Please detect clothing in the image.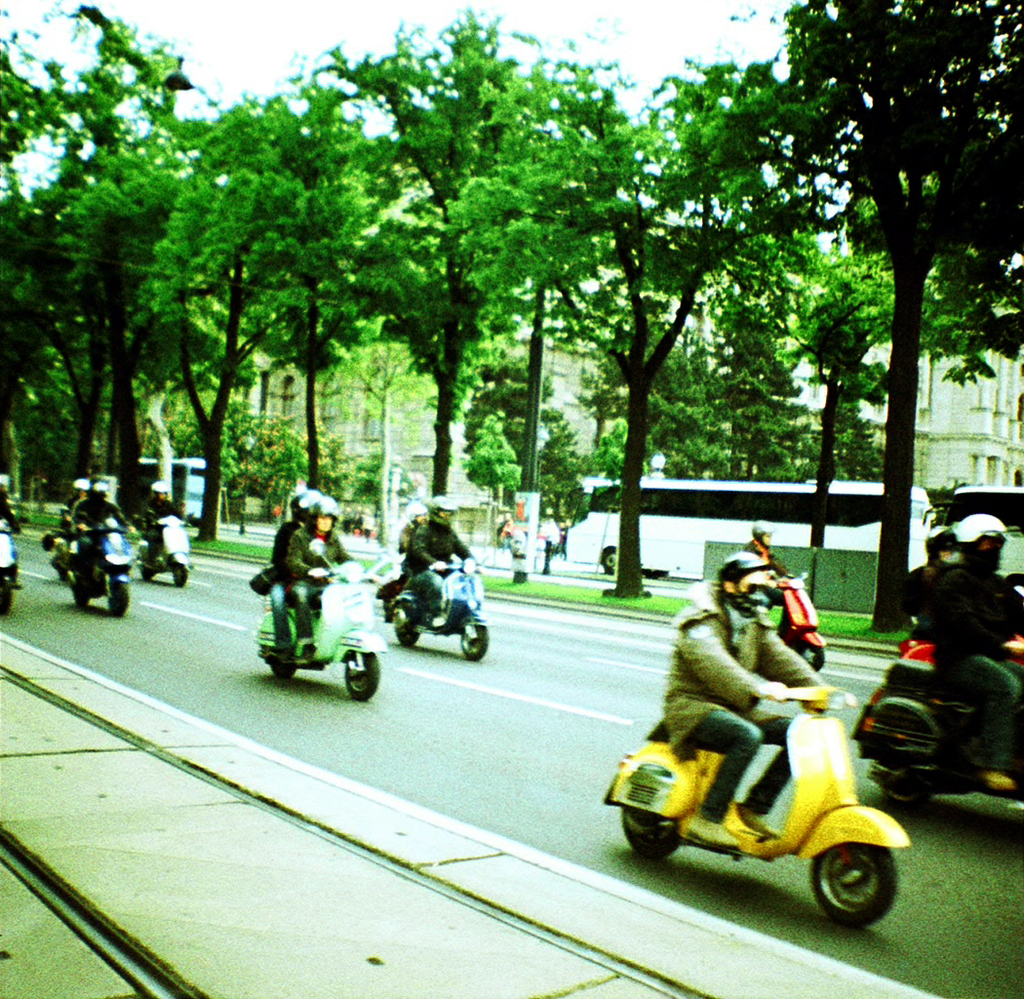
65, 495, 132, 569.
